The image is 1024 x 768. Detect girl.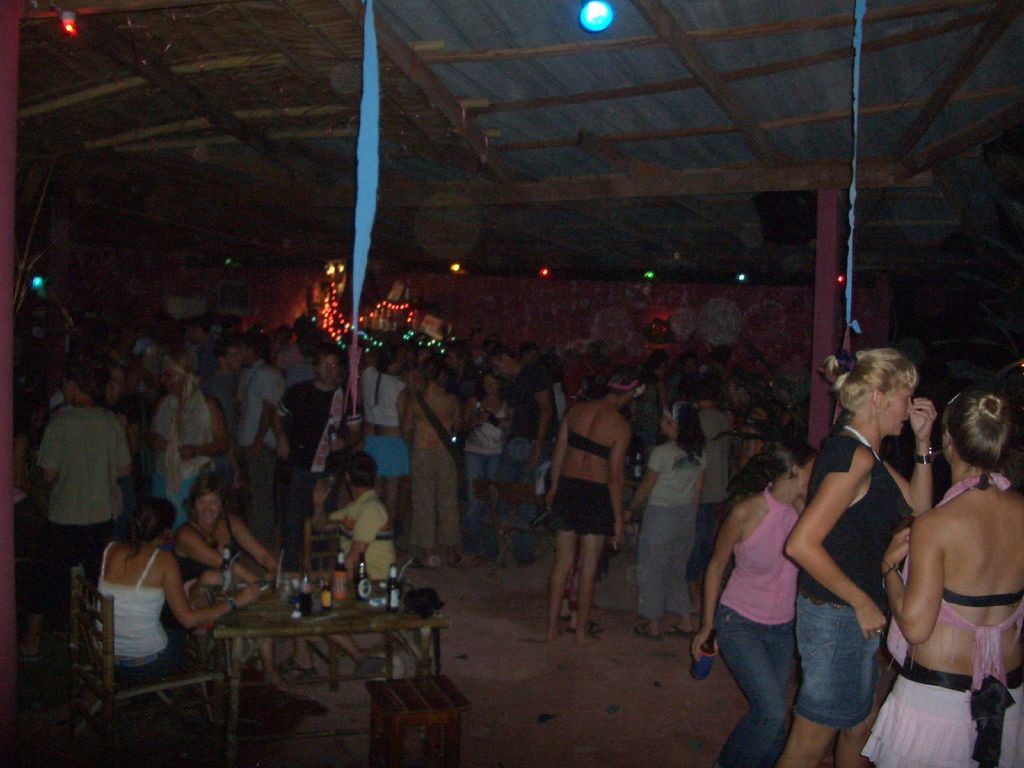
Detection: [632, 397, 702, 639].
